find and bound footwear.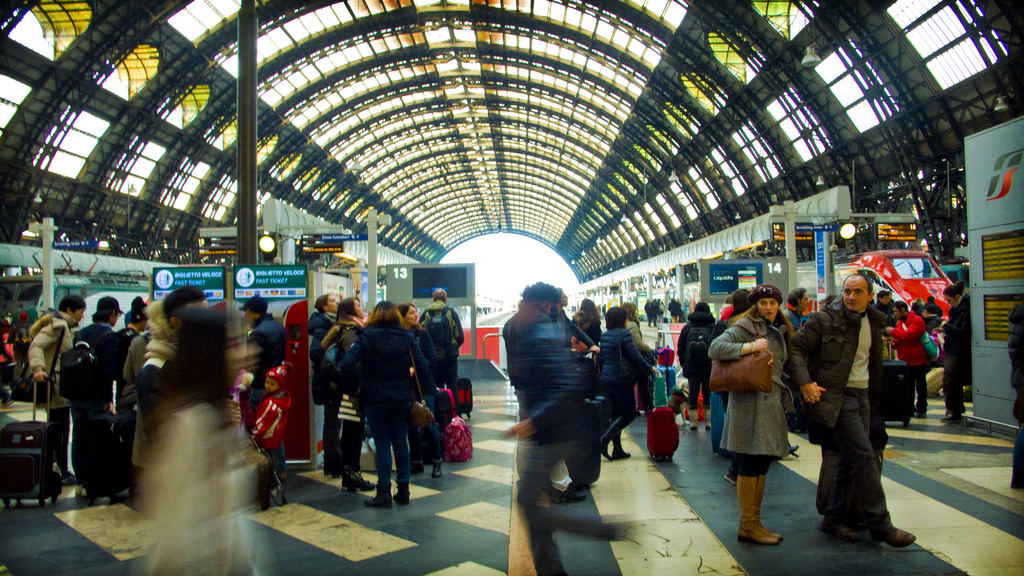
Bound: 883, 529, 920, 543.
